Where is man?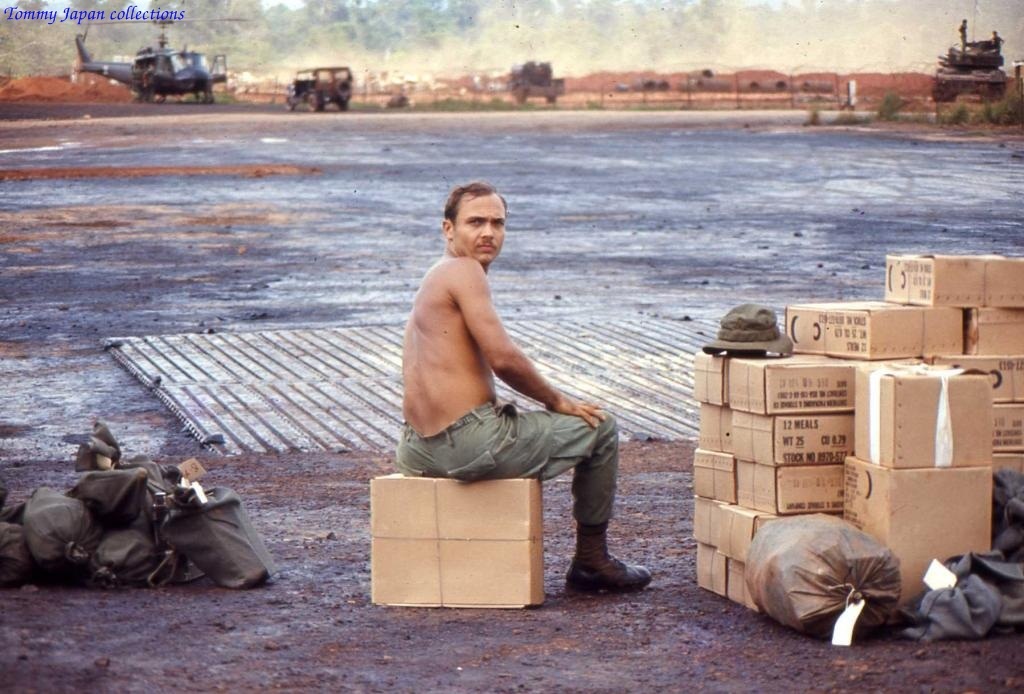
<region>391, 172, 653, 591</region>.
